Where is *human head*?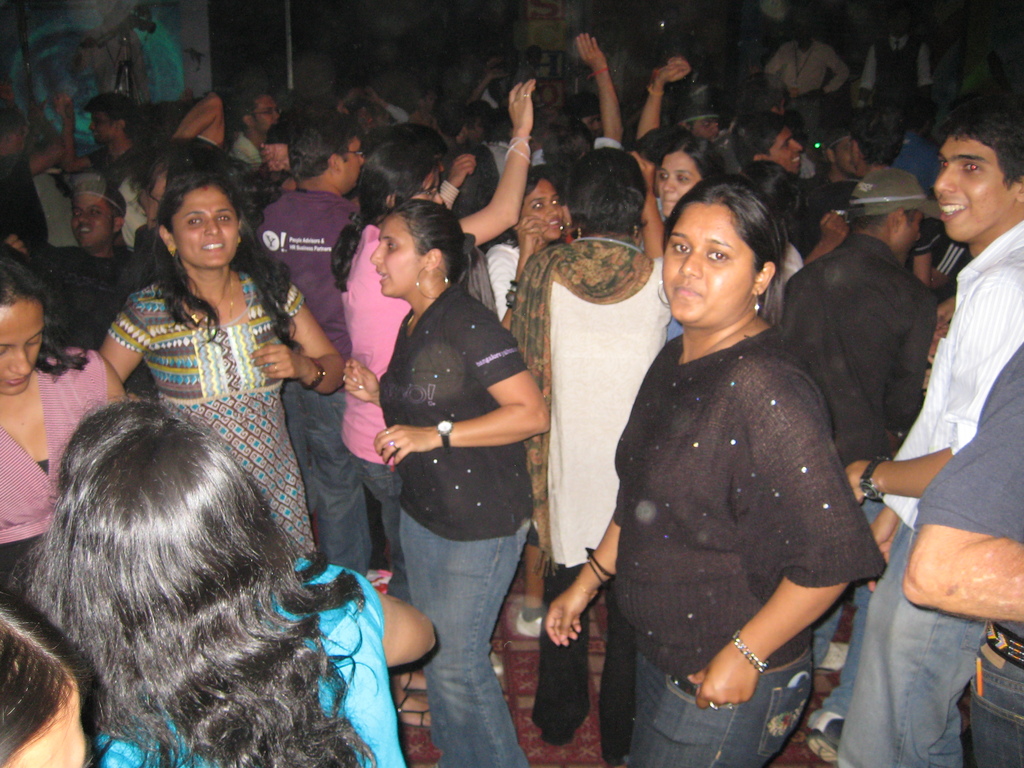
<region>285, 114, 367, 204</region>.
